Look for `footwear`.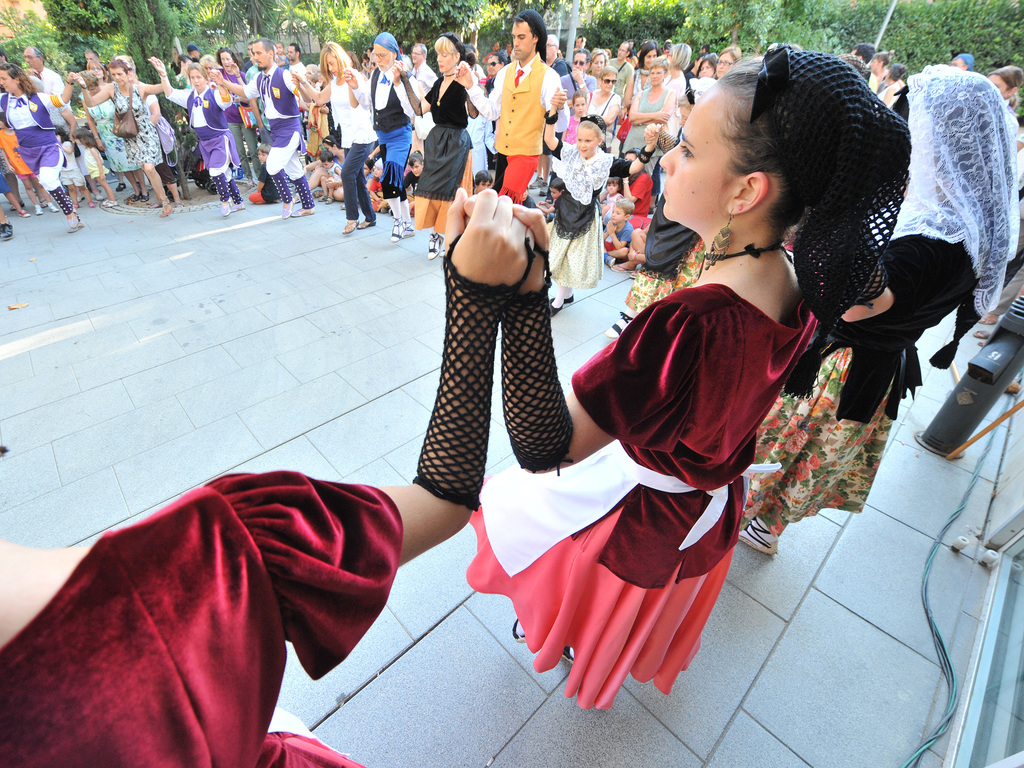
Found: <region>604, 310, 632, 339</region>.
